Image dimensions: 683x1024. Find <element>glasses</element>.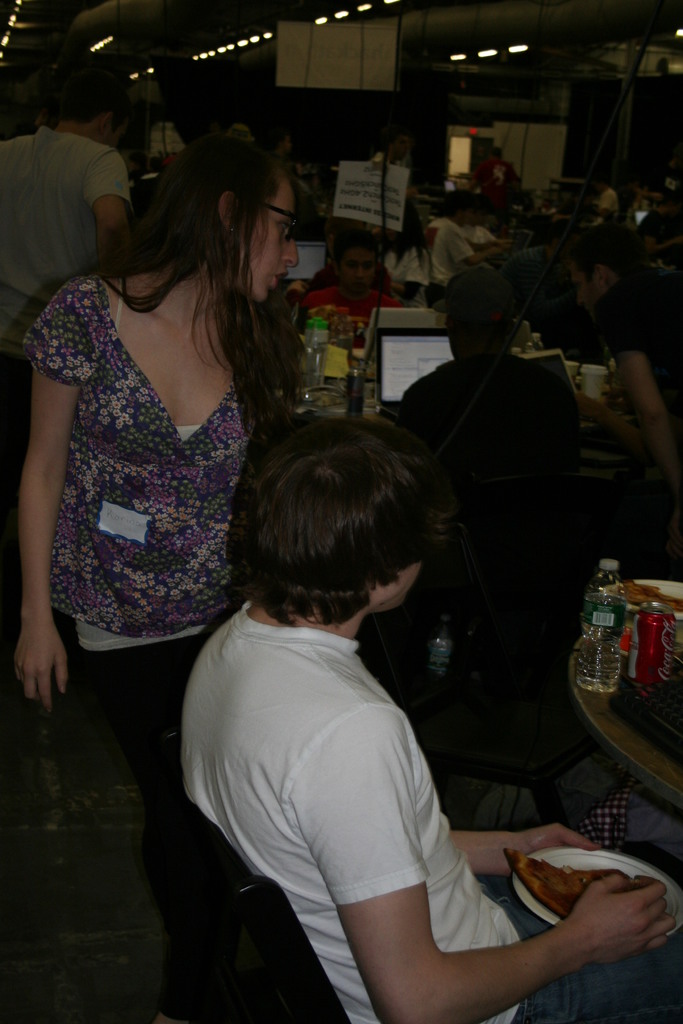
bbox=[254, 201, 307, 244].
